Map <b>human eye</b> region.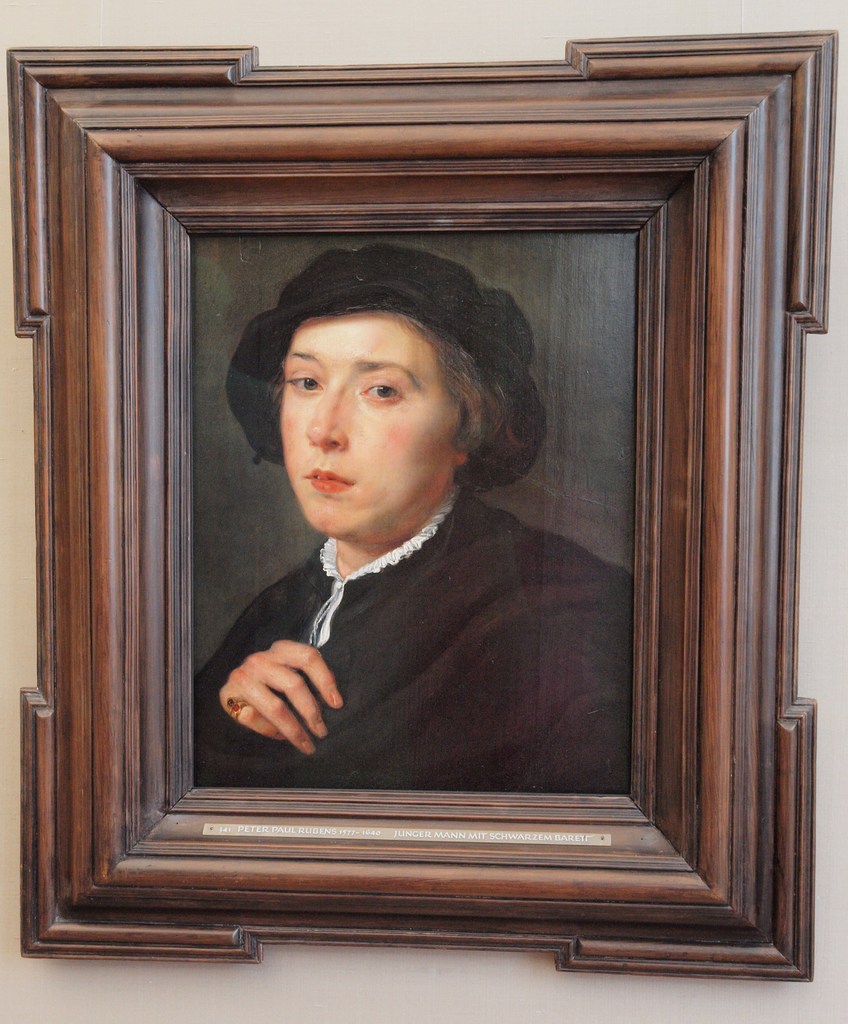
Mapped to 357:369:413:412.
